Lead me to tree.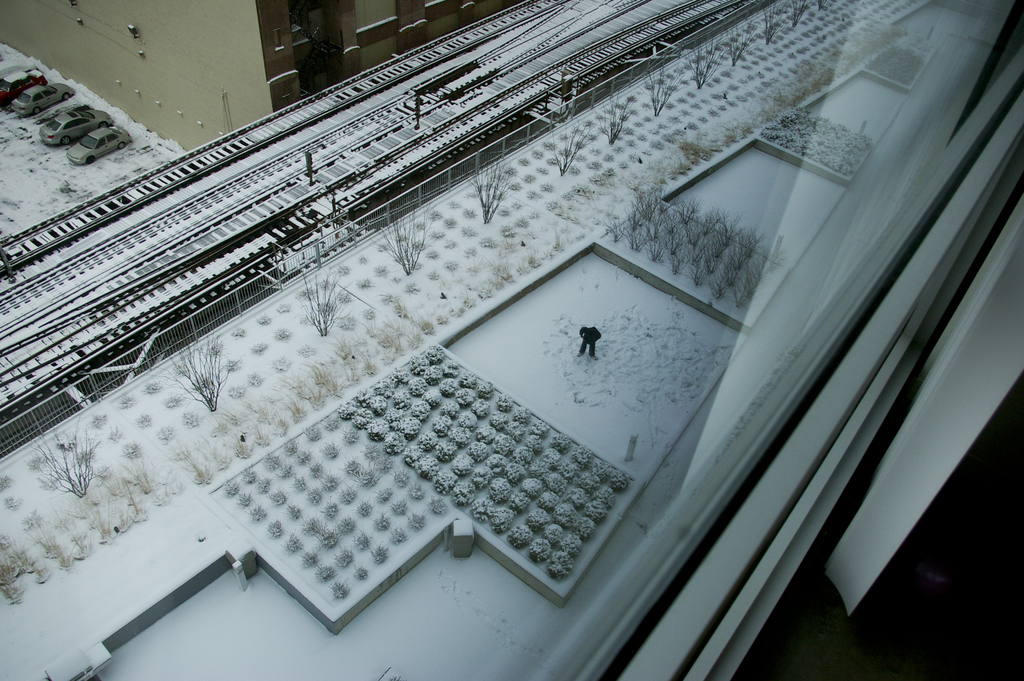
Lead to <region>648, 69, 673, 114</region>.
